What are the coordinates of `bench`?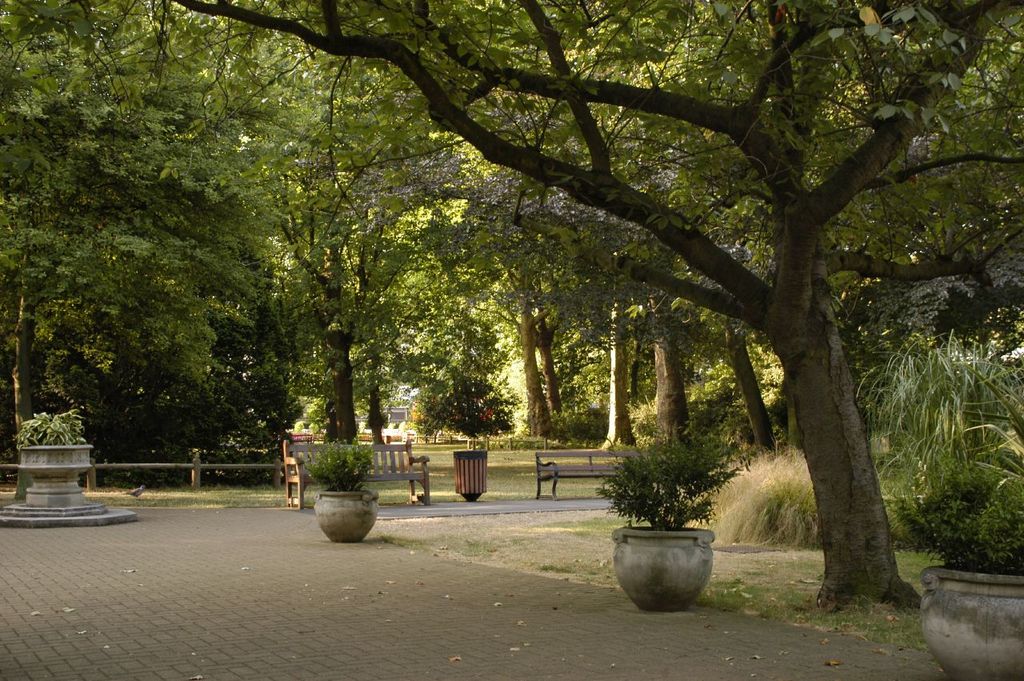
box=[536, 447, 634, 504].
